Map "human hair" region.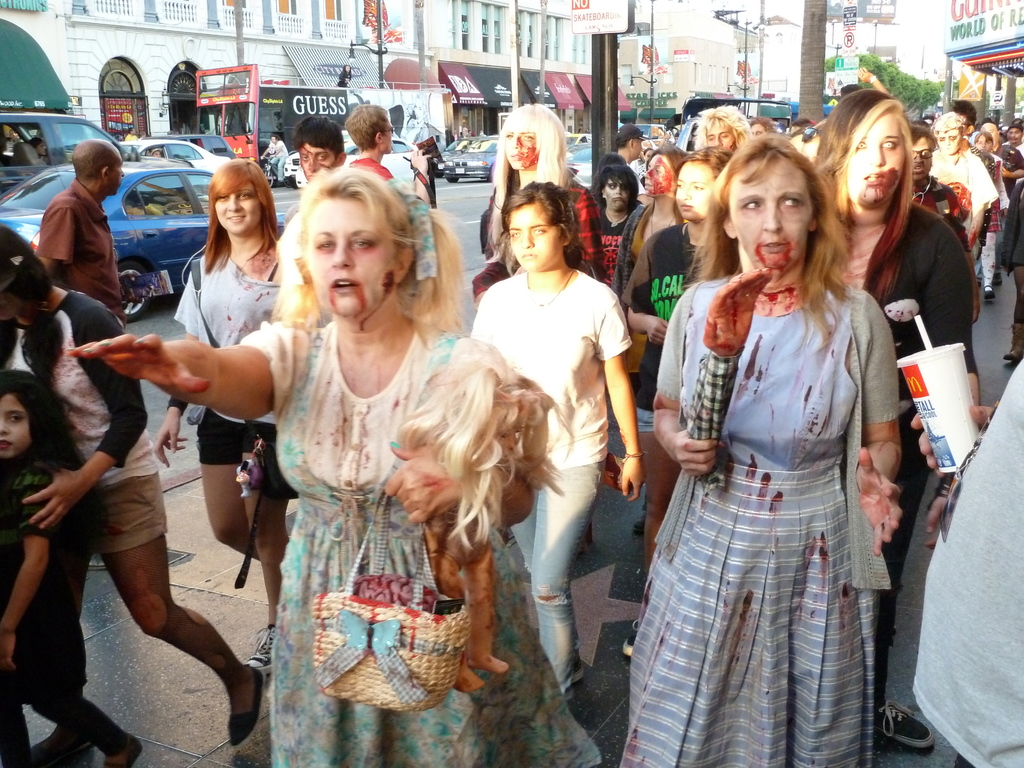
Mapped to box=[205, 160, 287, 271].
